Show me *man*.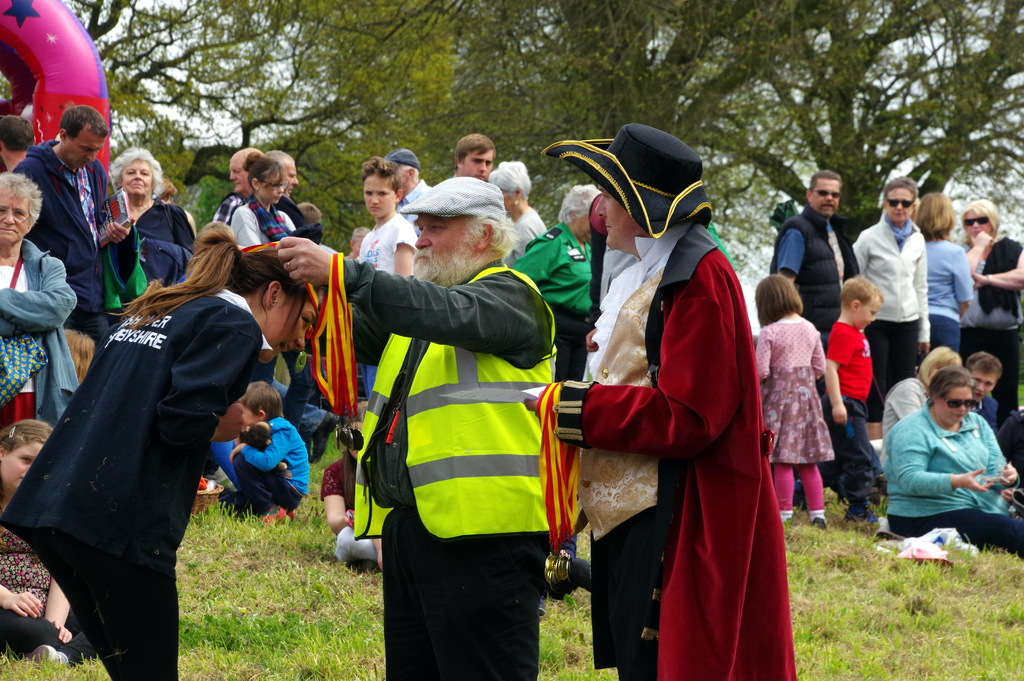
*man* is here: (266, 172, 572, 680).
